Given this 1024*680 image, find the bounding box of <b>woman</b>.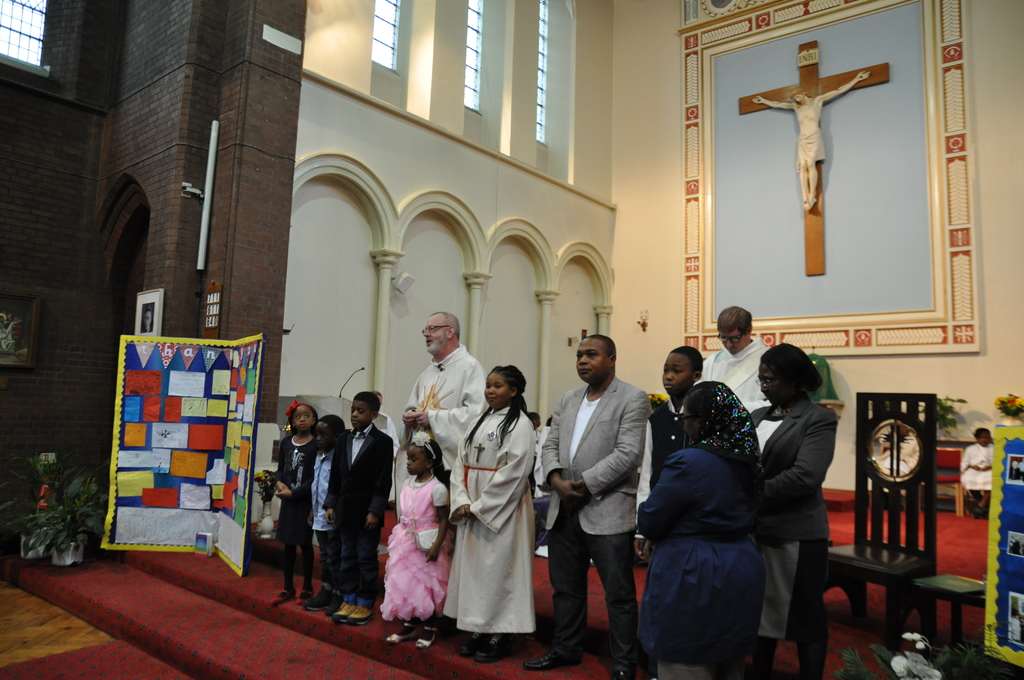
{"left": 636, "top": 382, "right": 768, "bottom": 679}.
